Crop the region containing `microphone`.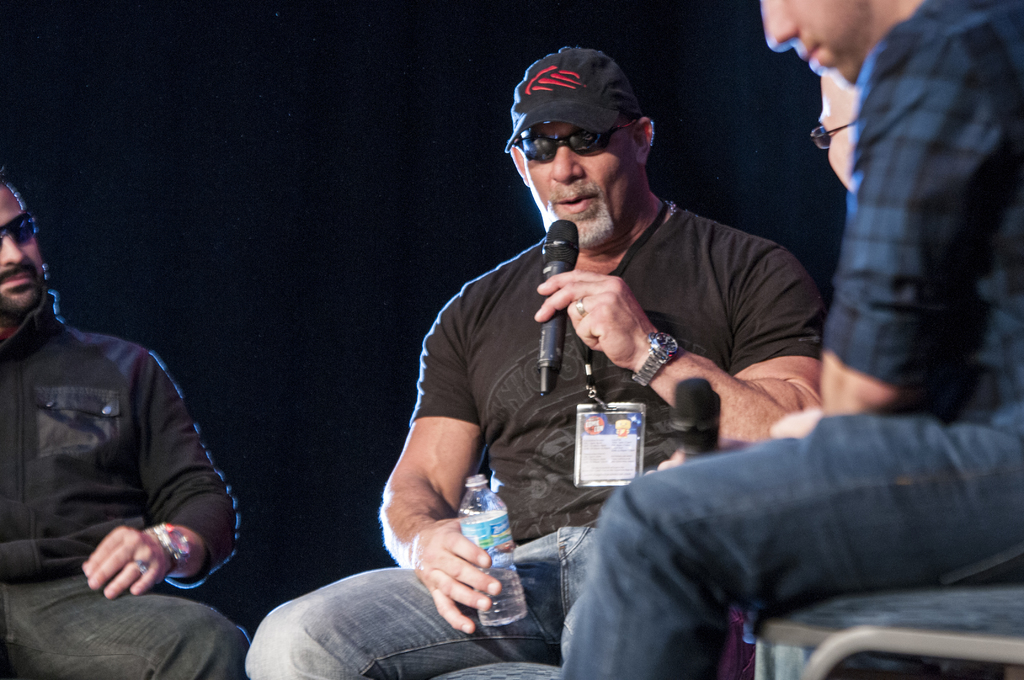
Crop region: 537:219:578:394.
